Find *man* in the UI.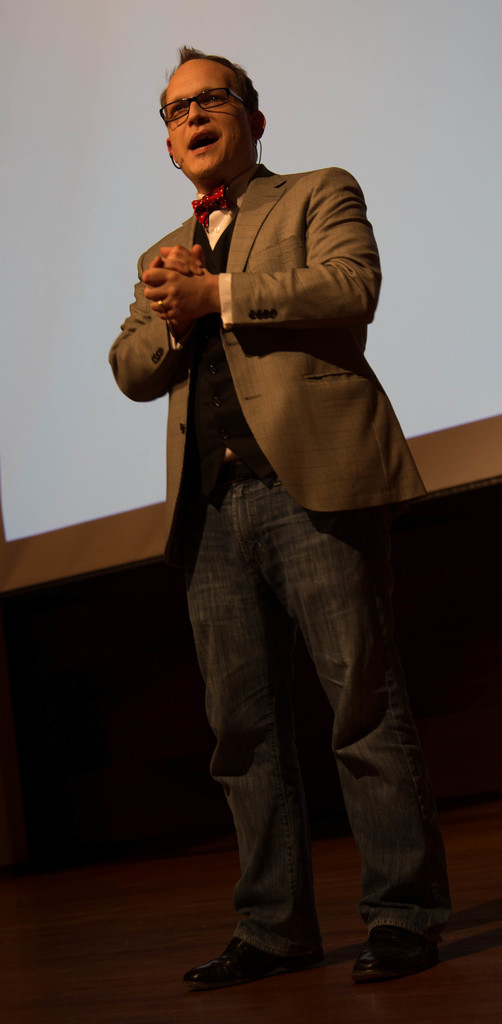
UI element at 110:45:458:990.
